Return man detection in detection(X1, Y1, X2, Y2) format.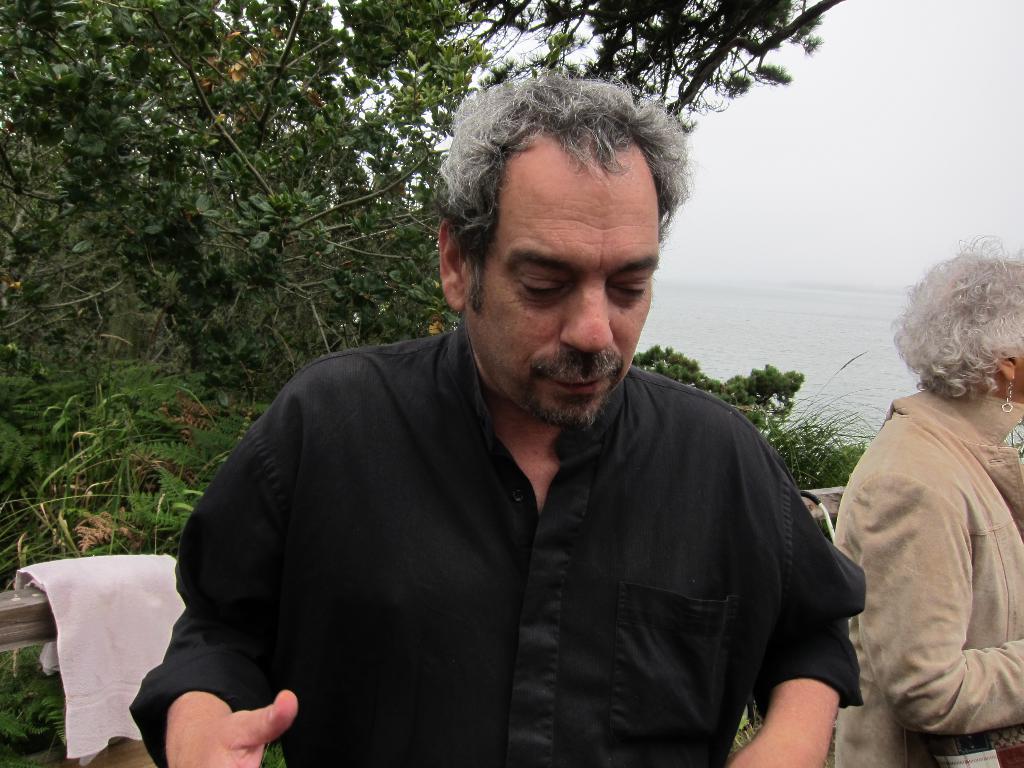
detection(143, 97, 897, 753).
